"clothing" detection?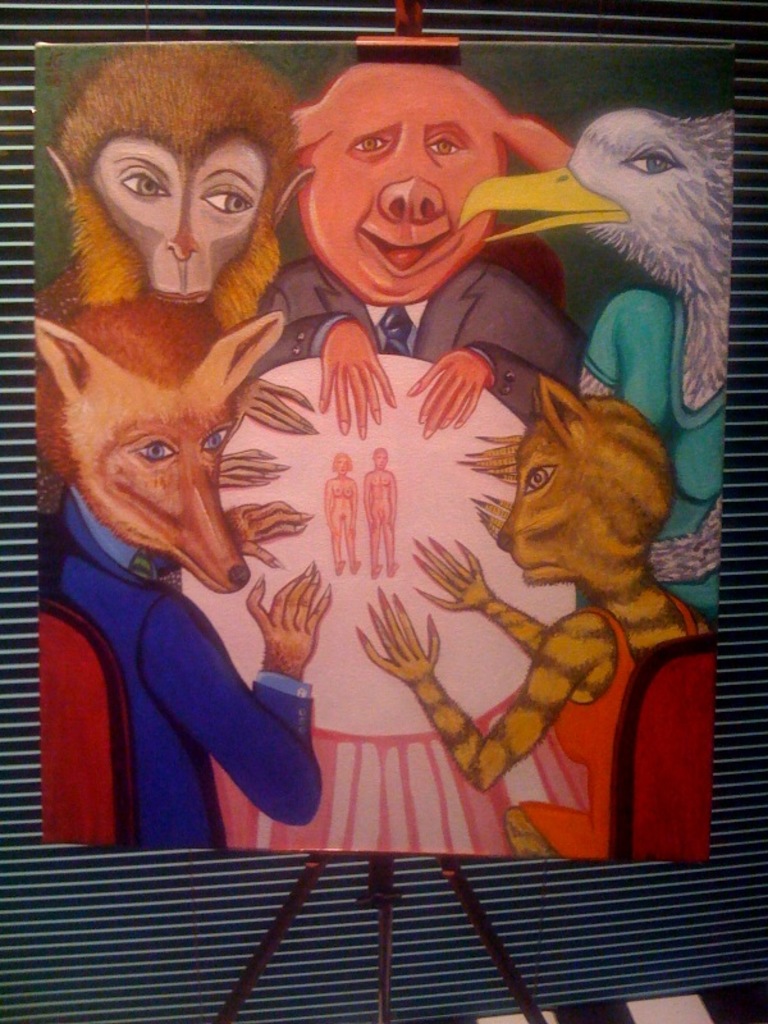
left=55, top=492, right=326, bottom=855
